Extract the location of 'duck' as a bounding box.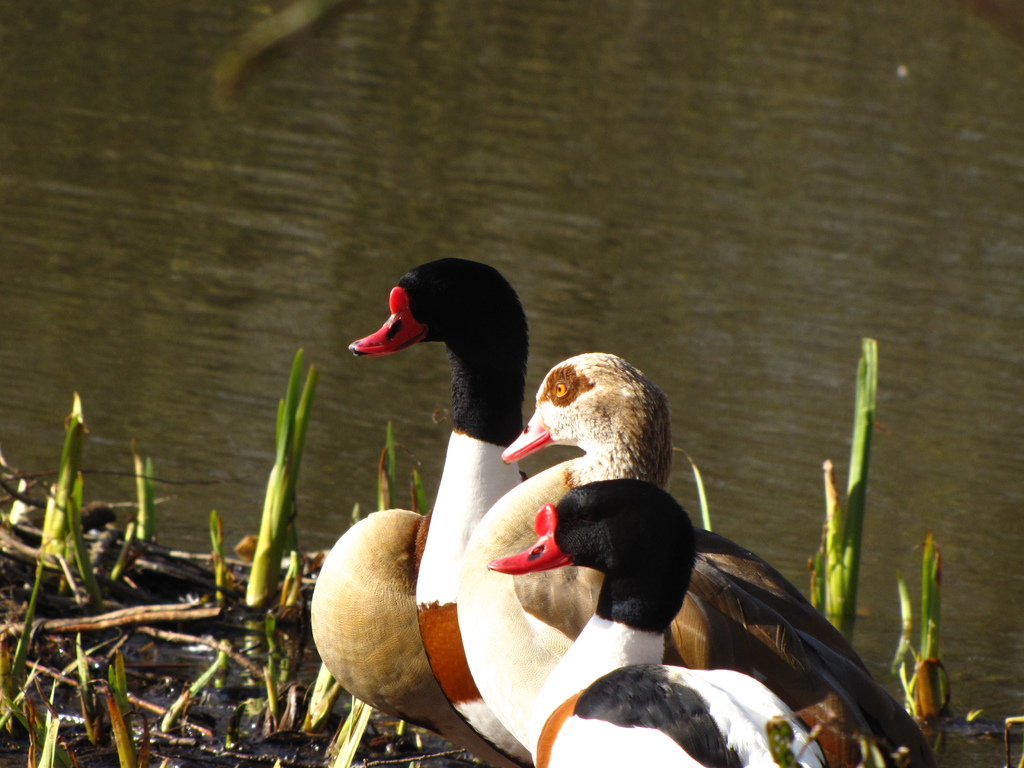
left=339, top=257, right=547, bottom=767.
